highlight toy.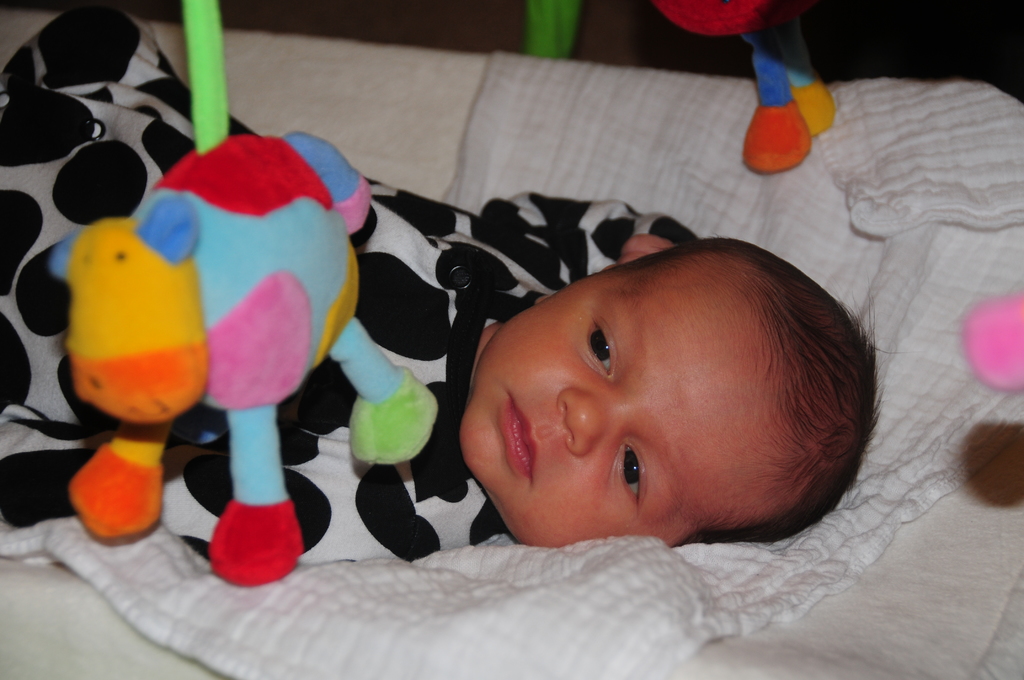
Highlighted region: select_region(68, 0, 431, 587).
